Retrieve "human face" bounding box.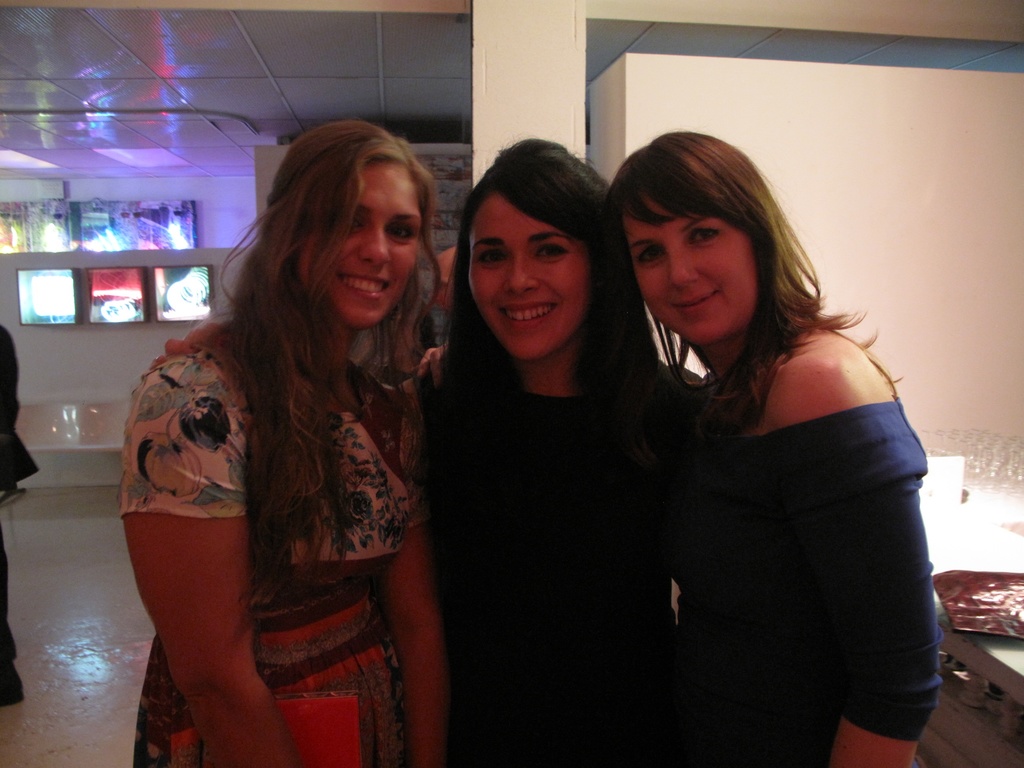
Bounding box: (295,150,420,318).
